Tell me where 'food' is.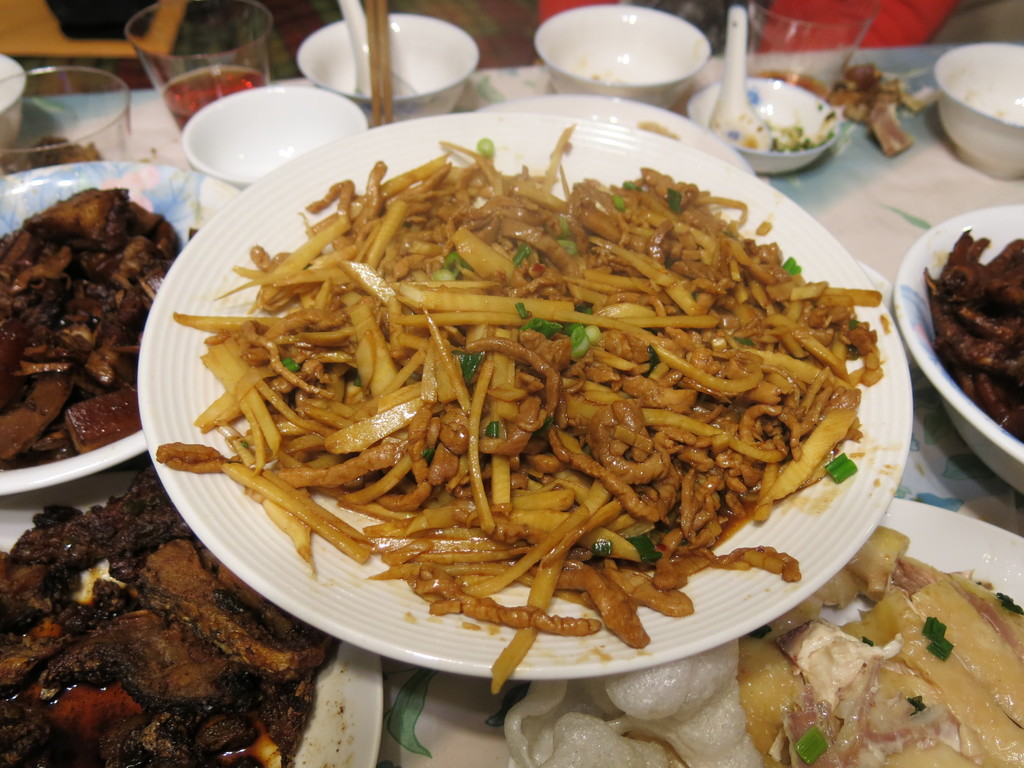
'food' is at box=[747, 120, 837, 153].
